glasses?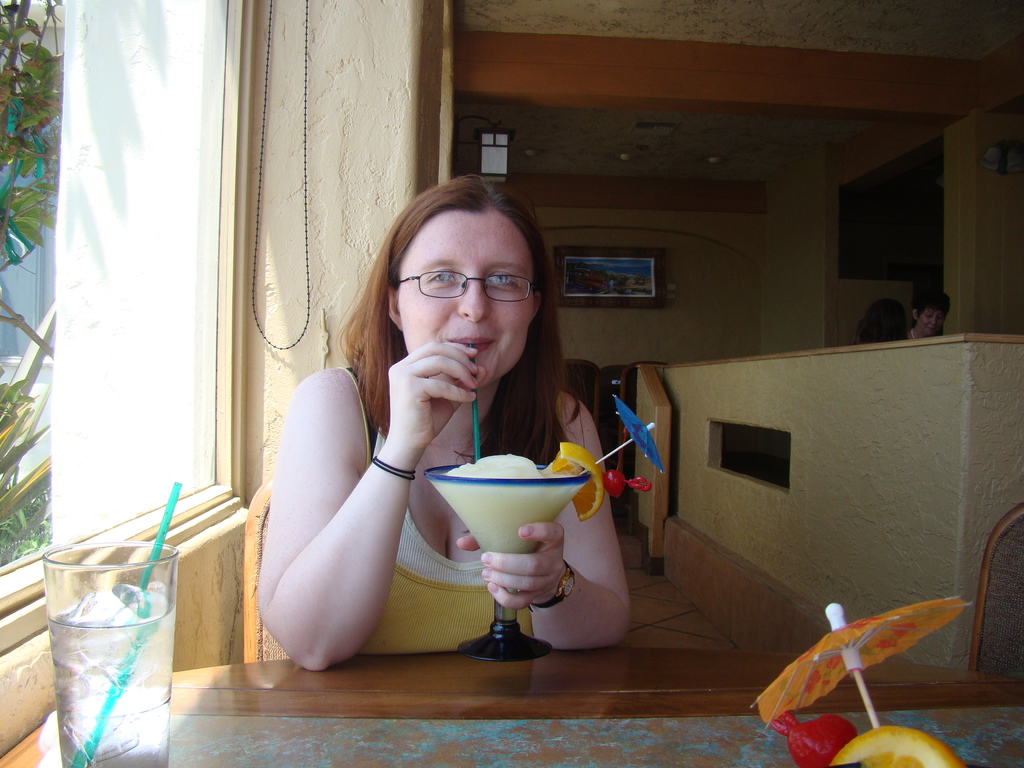
374,262,525,312
